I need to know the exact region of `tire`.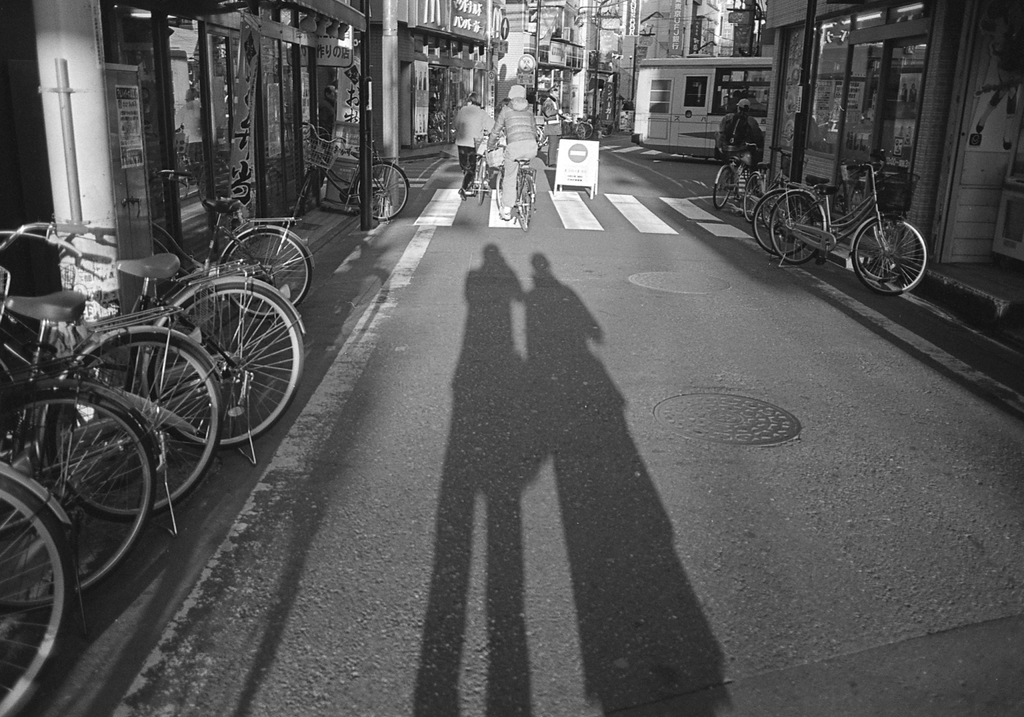
Region: 751, 189, 813, 253.
